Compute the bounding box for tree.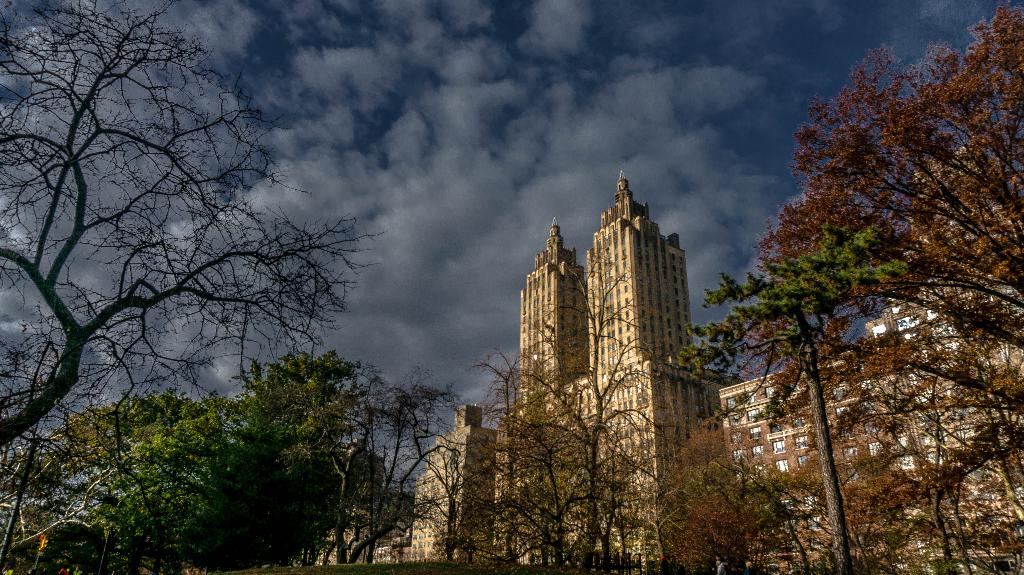
328/366/463/571.
